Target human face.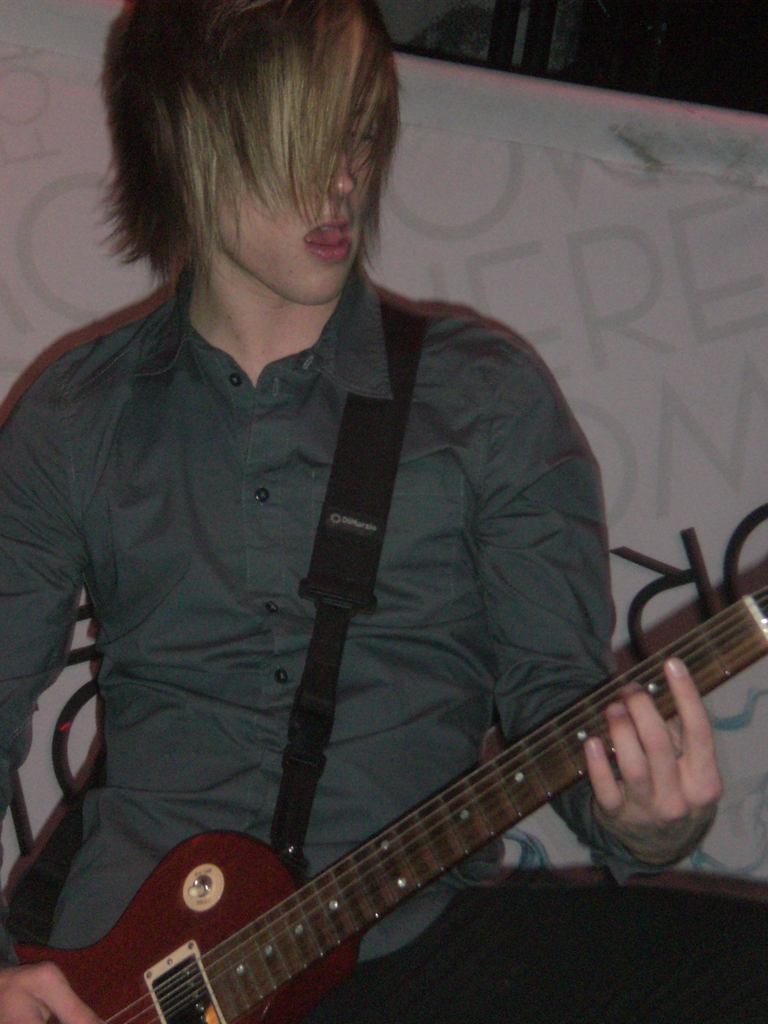
Target region: <region>212, 15, 373, 300</region>.
